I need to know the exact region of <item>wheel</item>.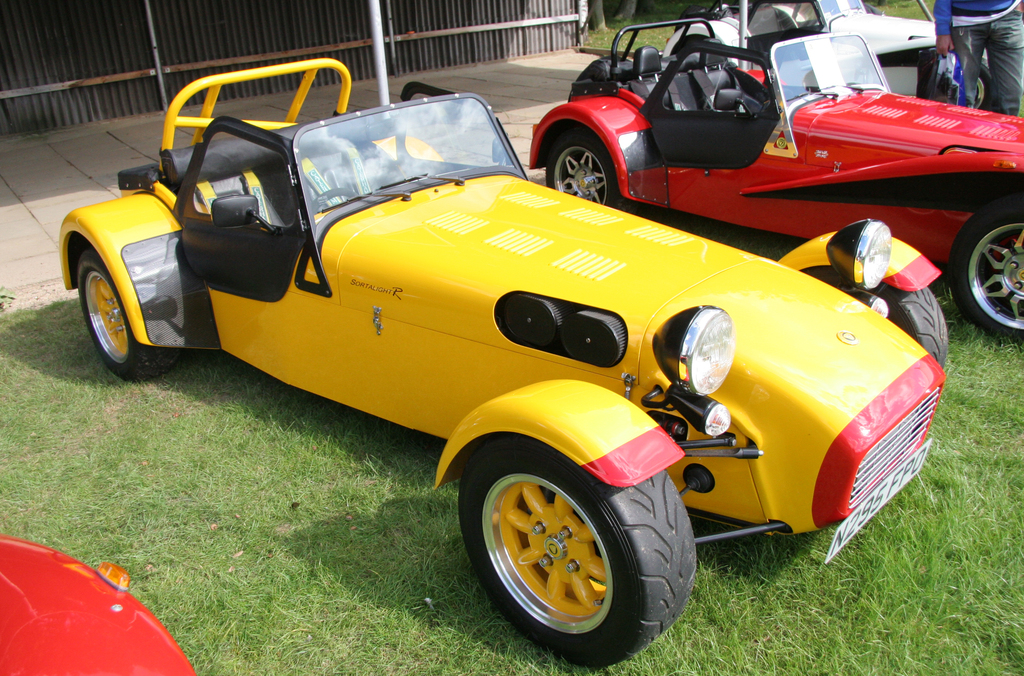
Region: [x1=312, y1=187, x2=358, y2=216].
